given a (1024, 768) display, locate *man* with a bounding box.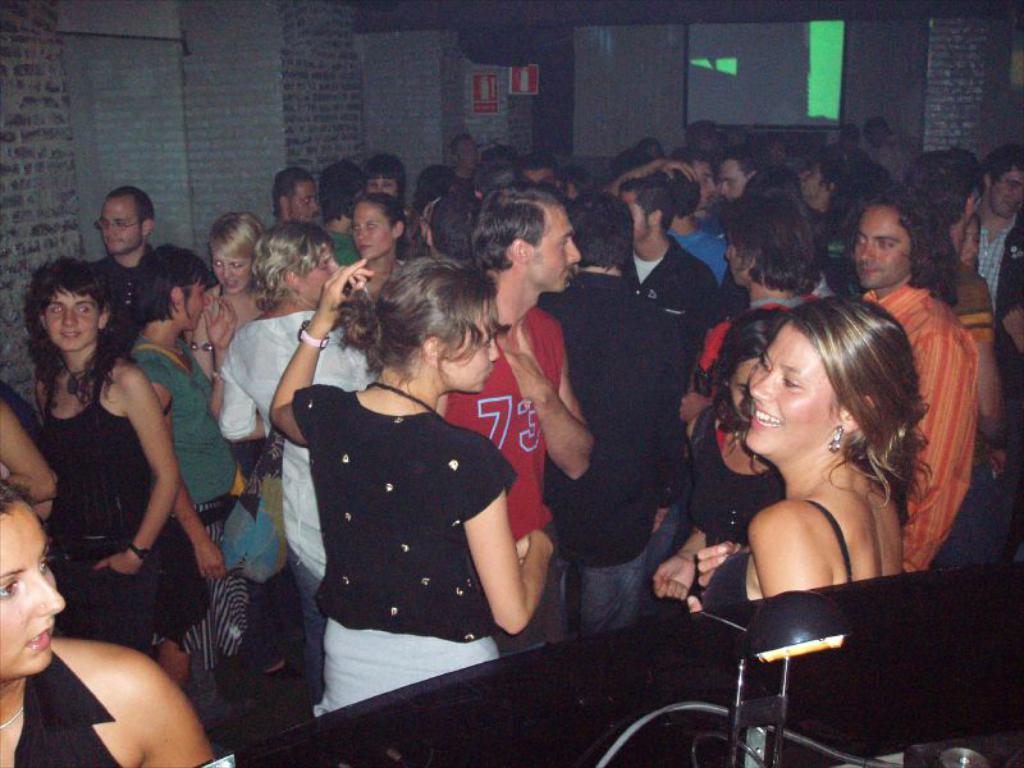
Located: l=541, t=188, r=700, b=632.
